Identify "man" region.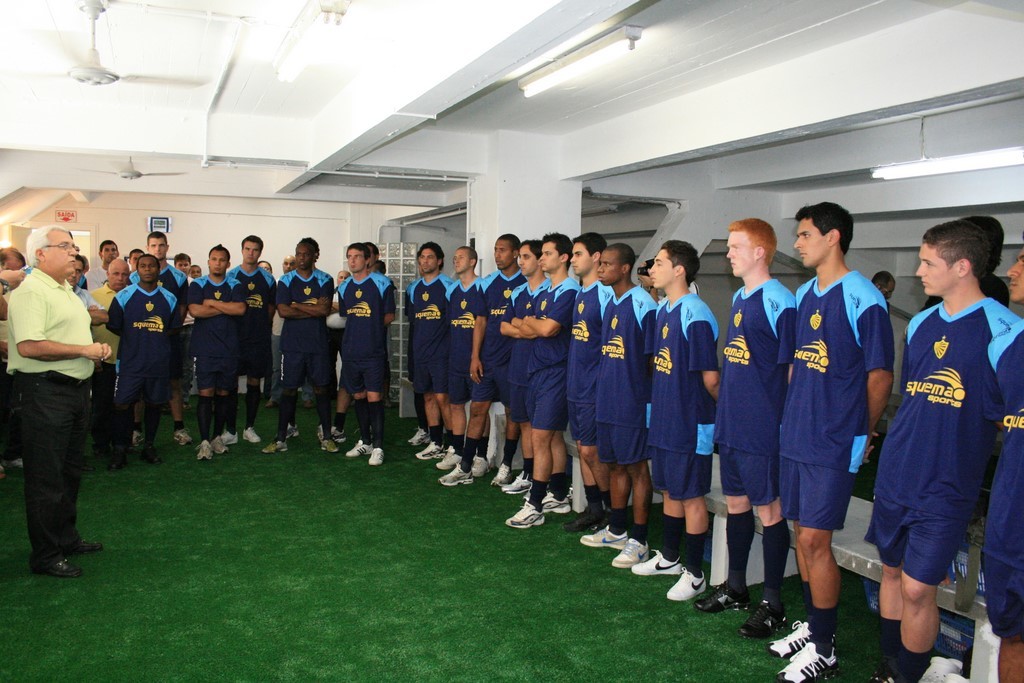
Region: [left=186, top=240, right=247, bottom=459].
